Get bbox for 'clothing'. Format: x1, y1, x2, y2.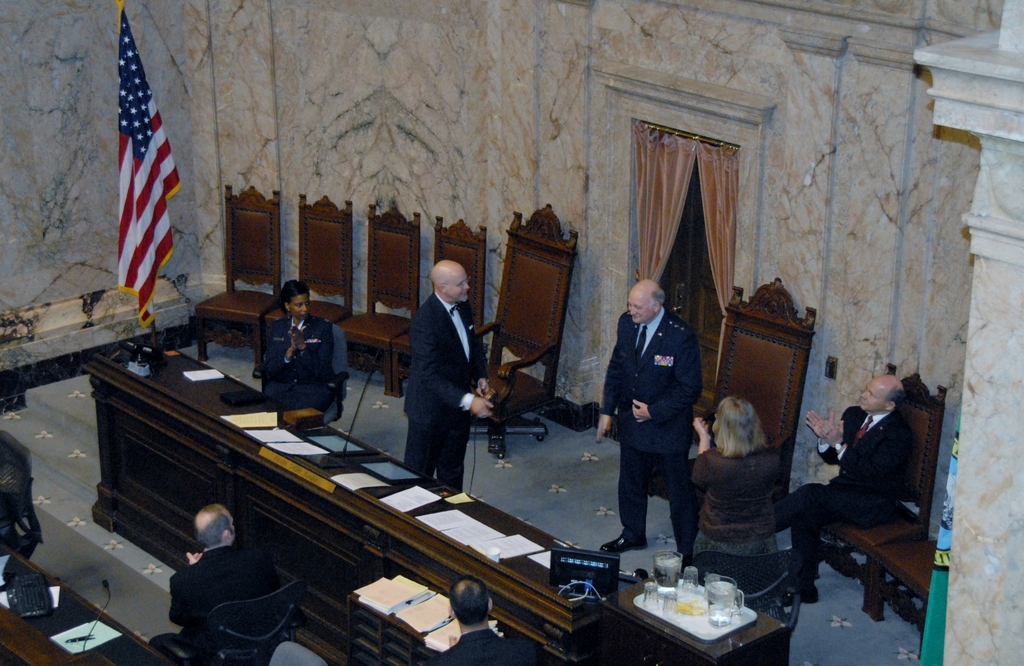
599, 277, 710, 561.
